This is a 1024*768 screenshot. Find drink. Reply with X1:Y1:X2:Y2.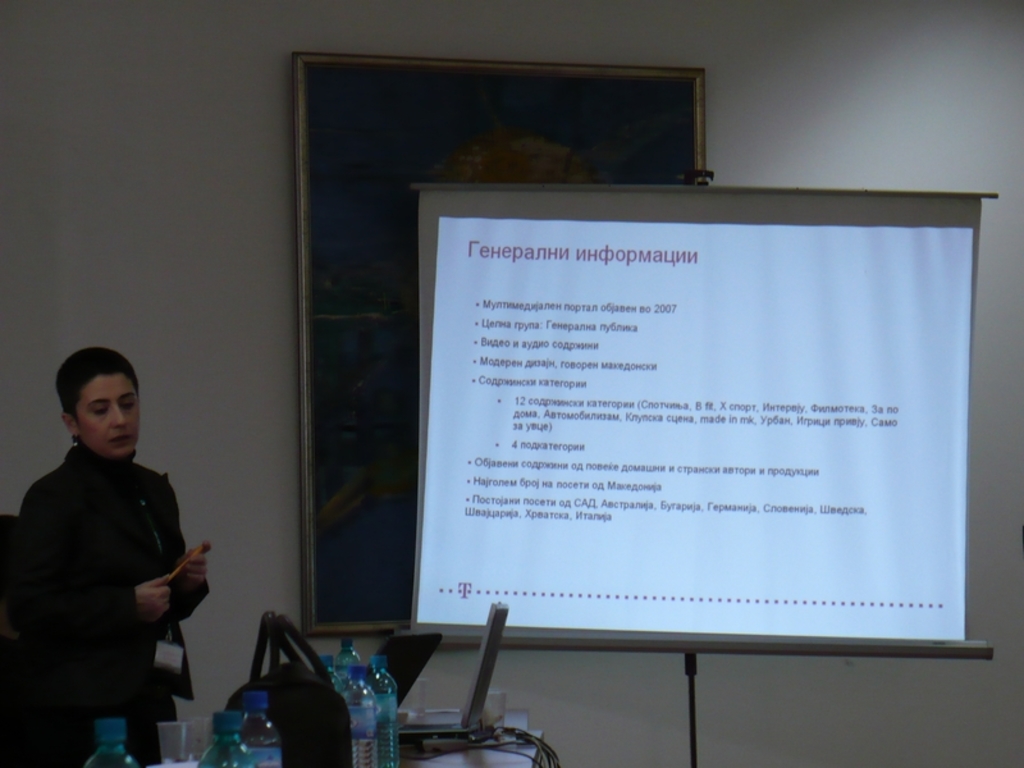
365:655:397:767.
